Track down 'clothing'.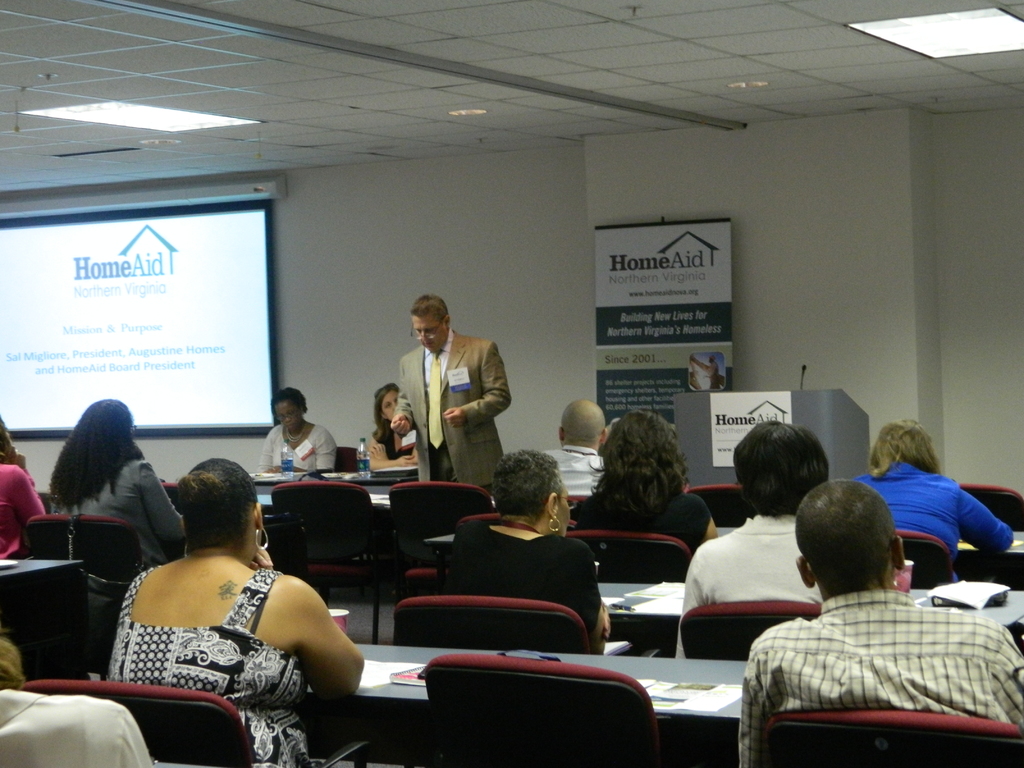
Tracked to (x1=447, y1=516, x2=605, y2=631).
